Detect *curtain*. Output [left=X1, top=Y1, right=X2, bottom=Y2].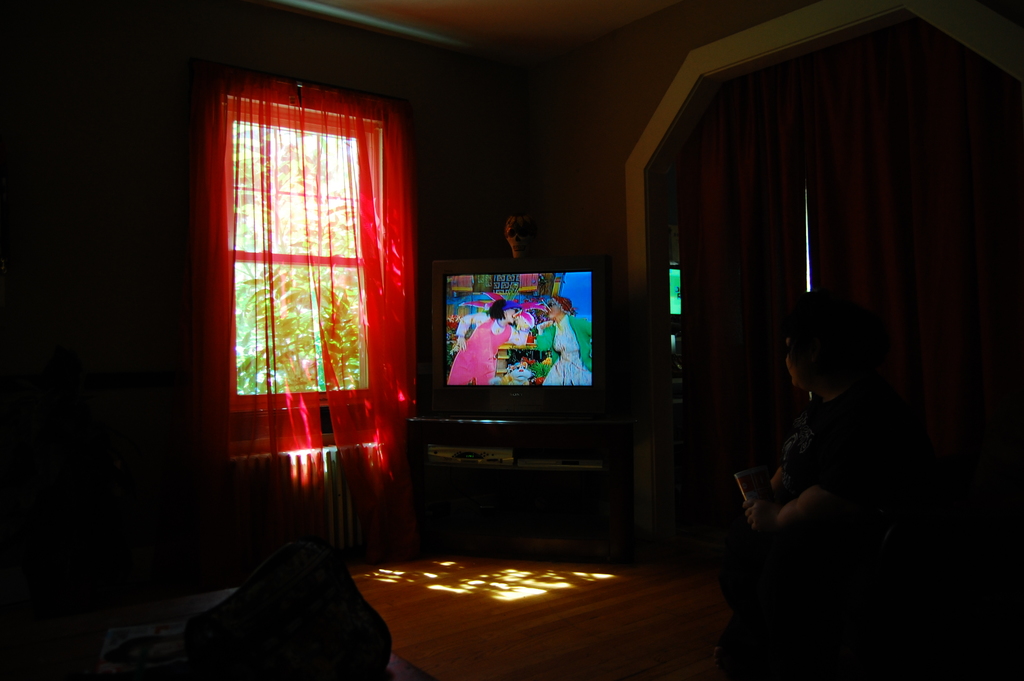
[left=193, top=82, right=417, bottom=565].
